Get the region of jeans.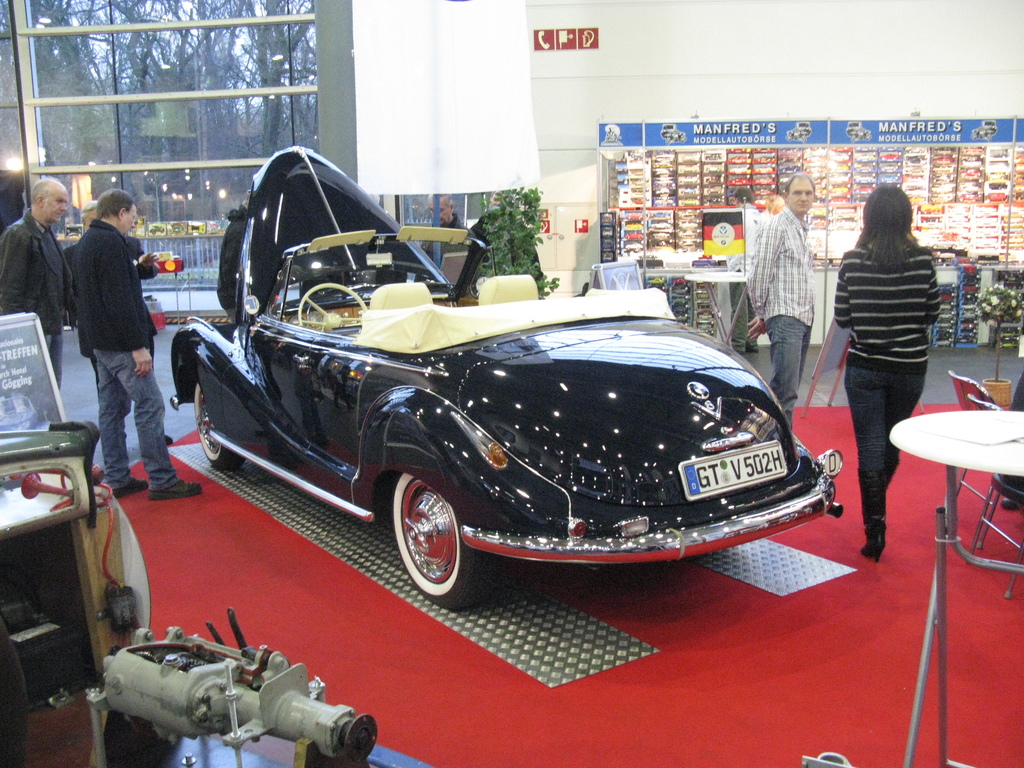
detection(68, 360, 151, 470).
